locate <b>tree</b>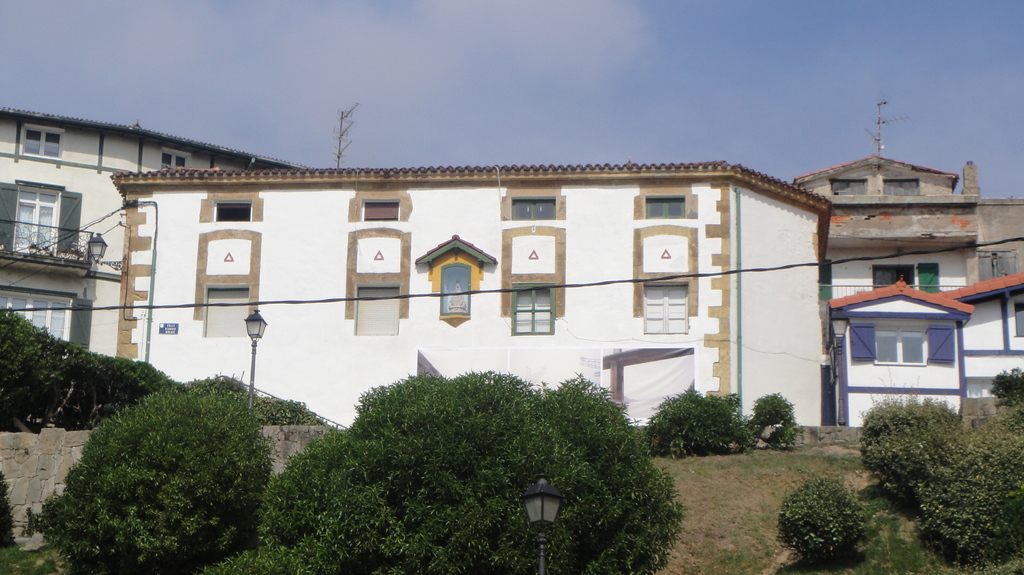
pyautogui.locateOnScreen(985, 366, 1023, 417)
